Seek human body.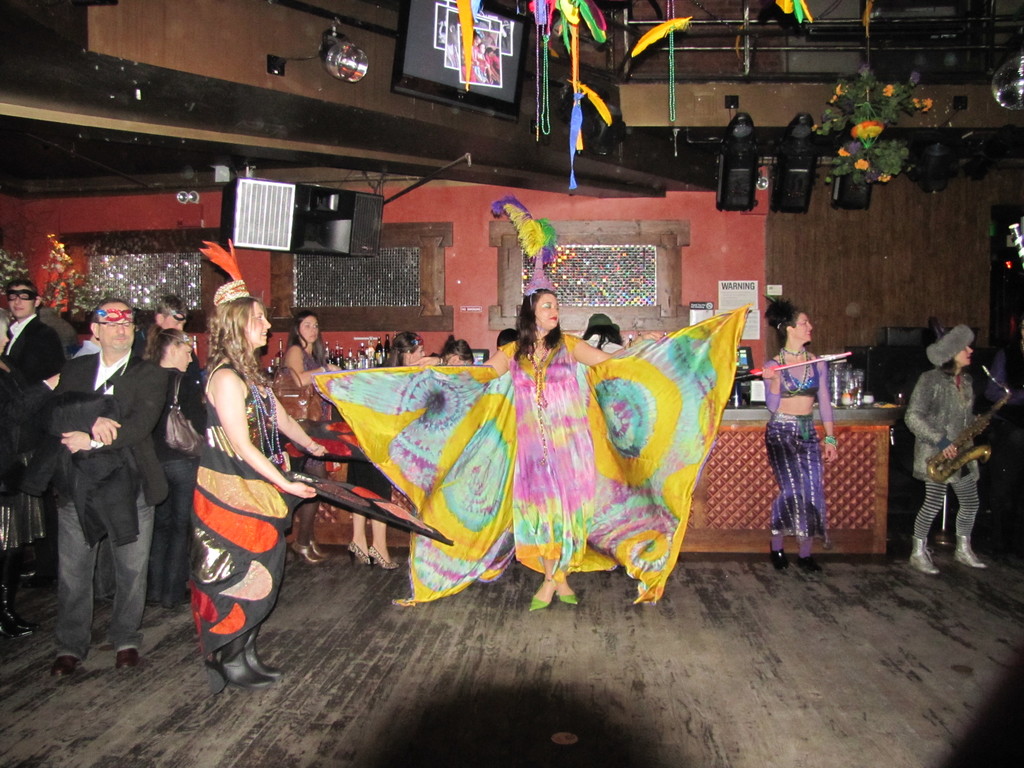
region(0, 358, 60, 641).
